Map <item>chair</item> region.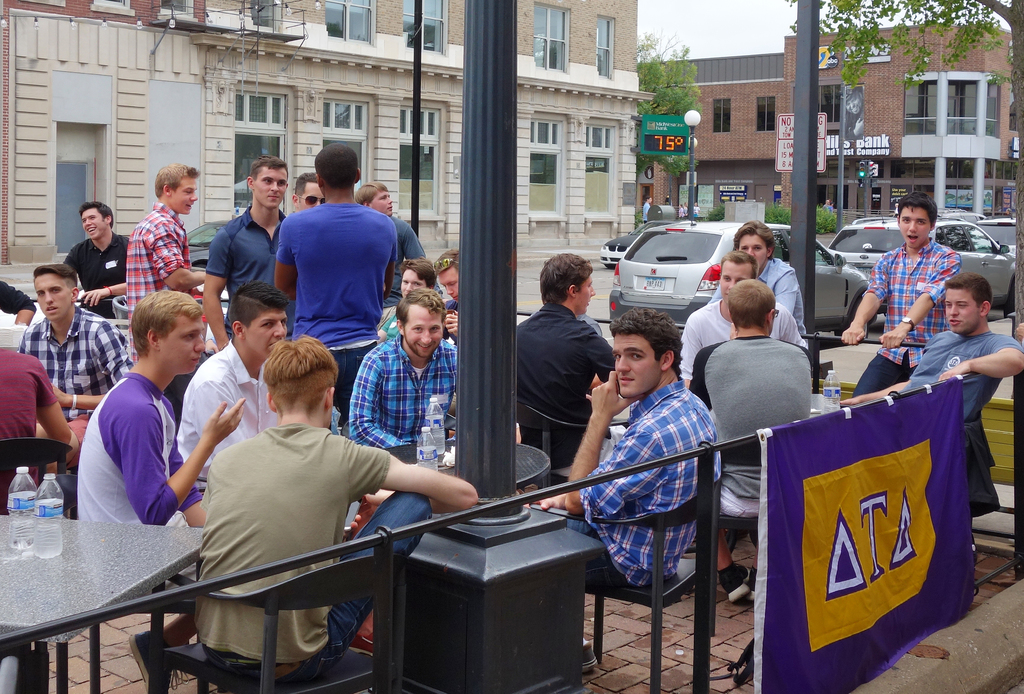
Mapped to <bbox>708, 441, 767, 640</bbox>.
